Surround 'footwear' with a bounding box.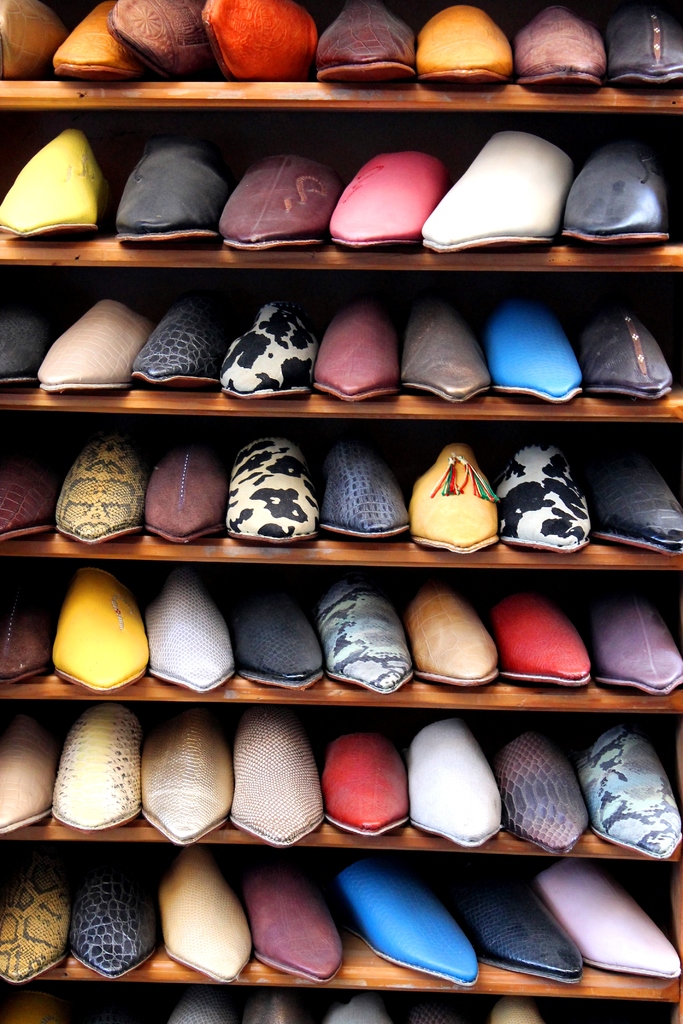
locate(51, 0, 124, 74).
